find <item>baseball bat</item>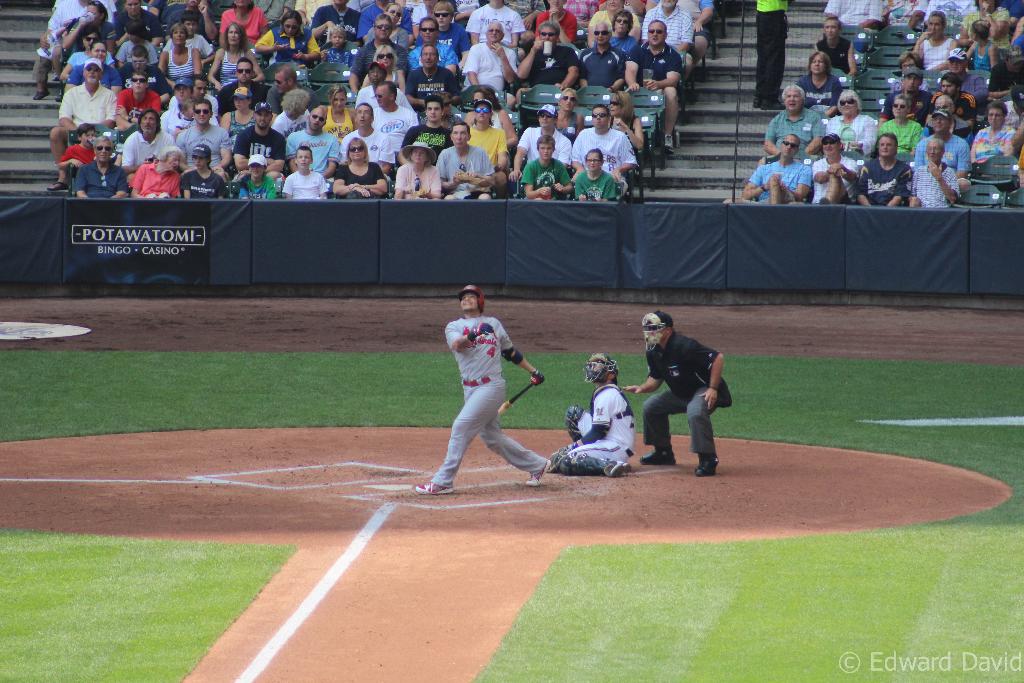
500 382 540 415
